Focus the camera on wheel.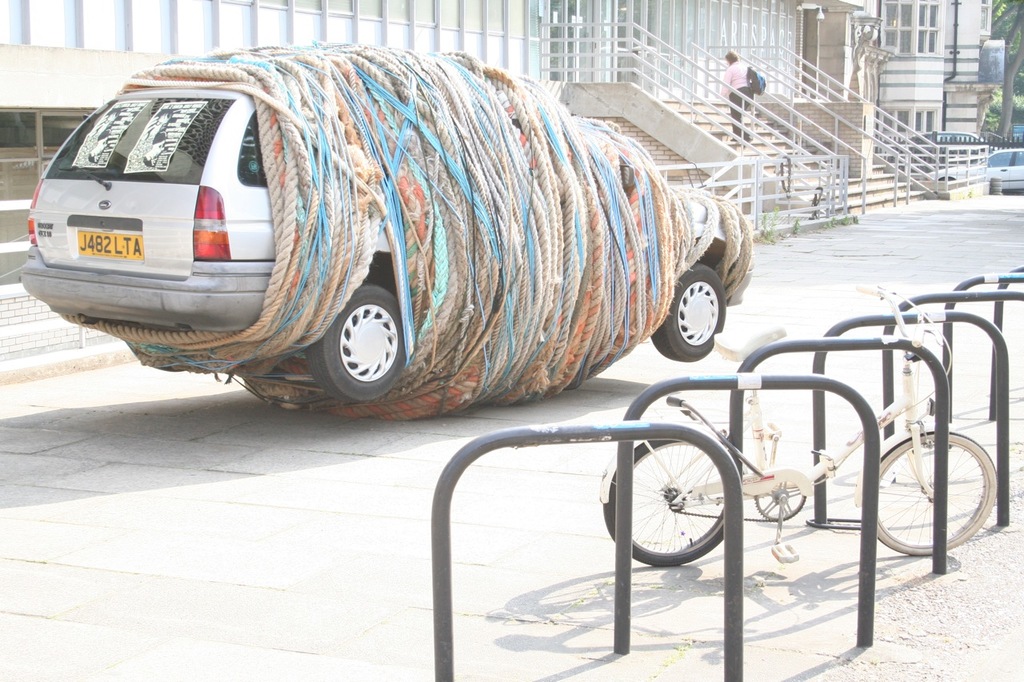
Focus region: locate(864, 423, 998, 555).
